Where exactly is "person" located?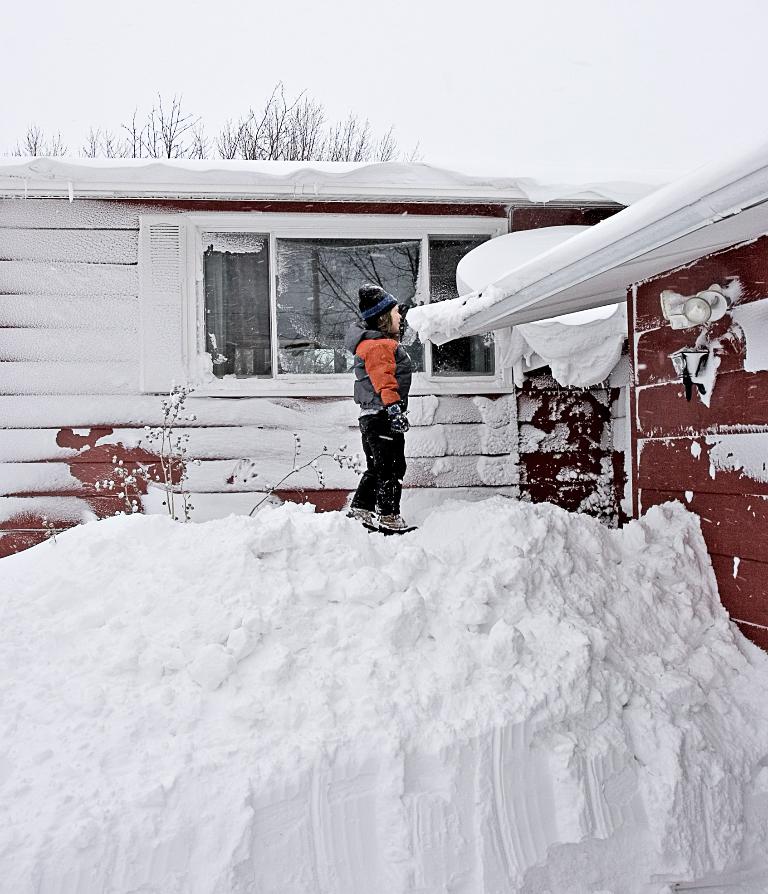
Its bounding box is (x1=343, y1=264, x2=430, y2=546).
